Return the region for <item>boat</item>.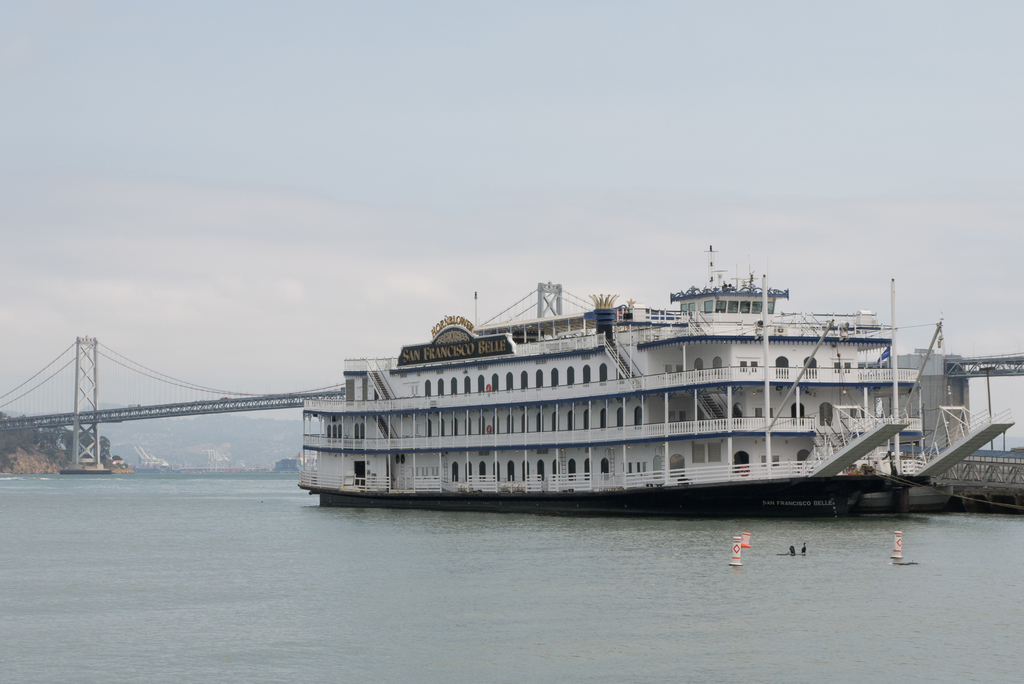
left=296, top=243, right=1015, bottom=514.
